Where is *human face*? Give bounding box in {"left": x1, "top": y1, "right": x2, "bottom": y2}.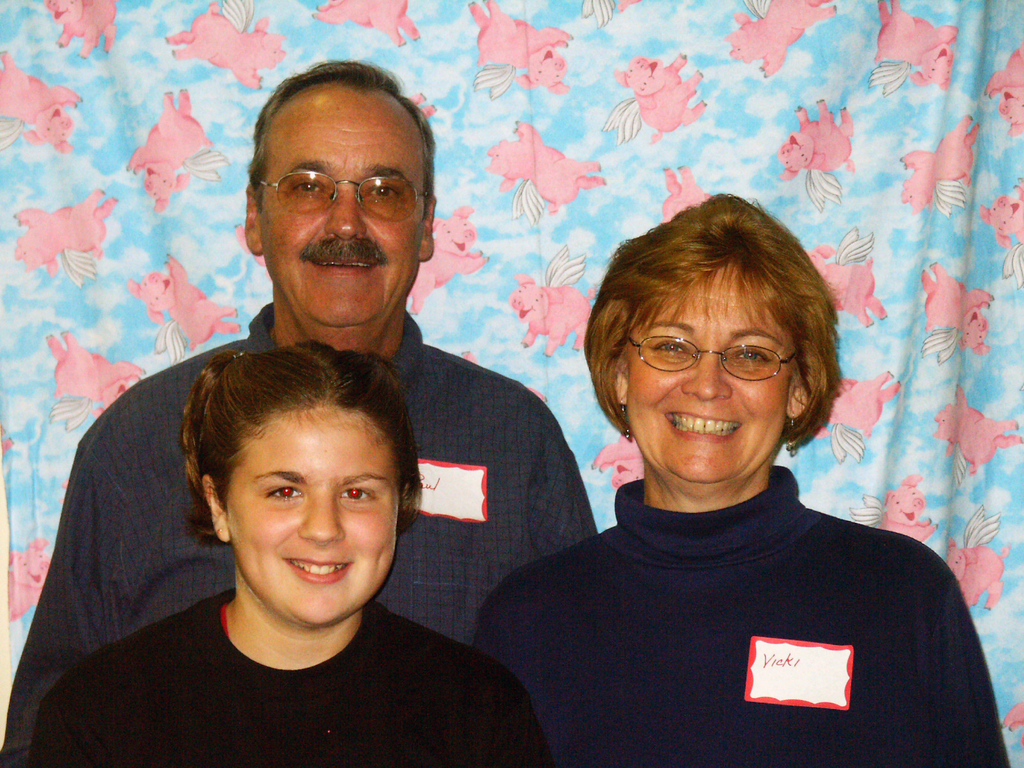
{"left": 258, "top": 76, "right": 430, "bottom": 330}.
